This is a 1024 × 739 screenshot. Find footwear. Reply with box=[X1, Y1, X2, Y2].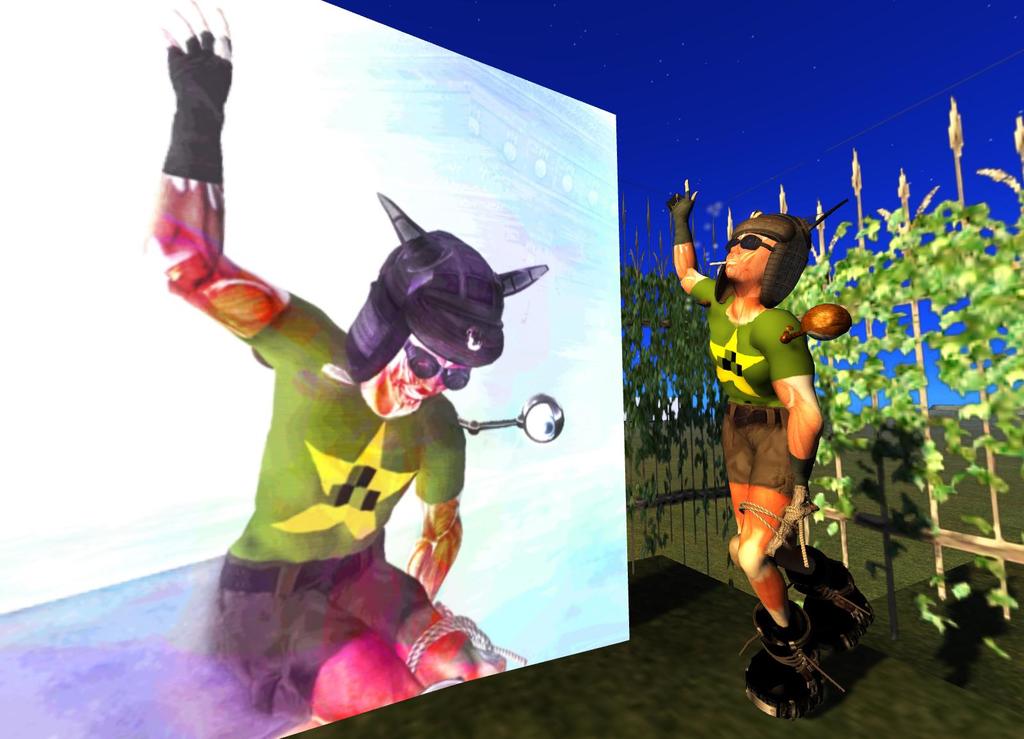
box=[749, 544, 883, 684].
